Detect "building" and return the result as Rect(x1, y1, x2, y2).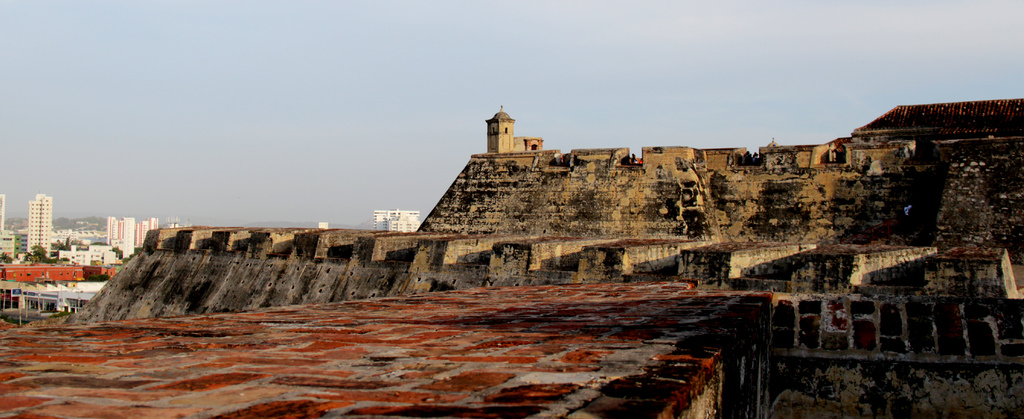
Rect(374, 214, 421, 235).
